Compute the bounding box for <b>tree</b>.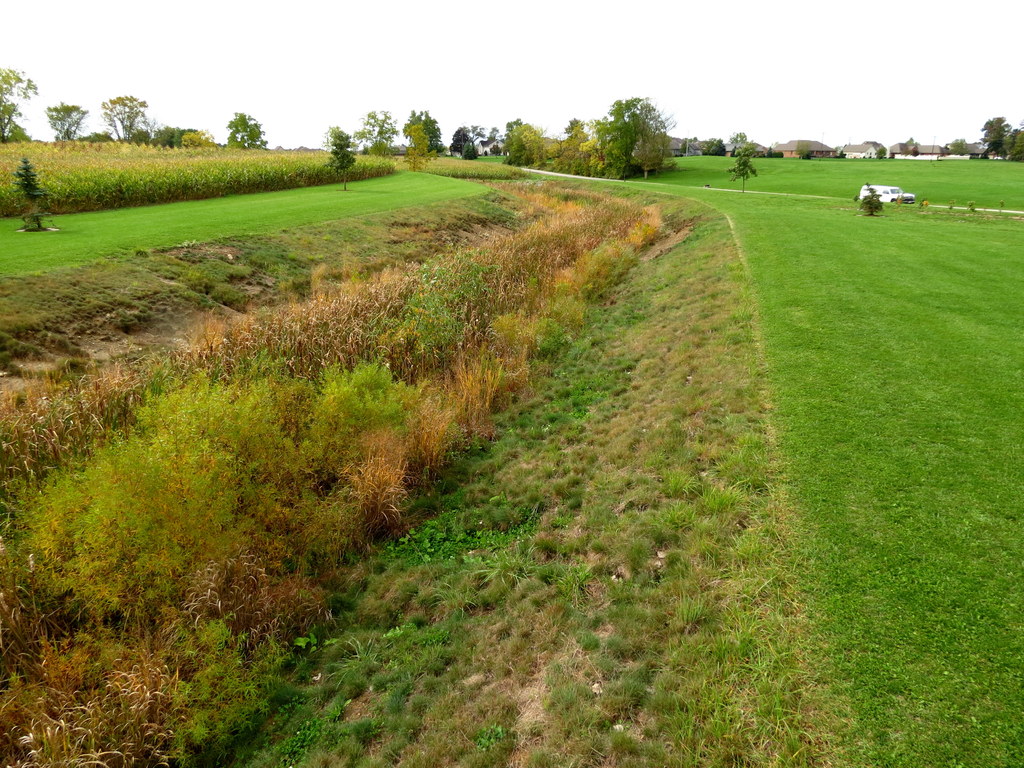
{"left": 981, "top": 113, "right": 1023, "bottom": 166}.
